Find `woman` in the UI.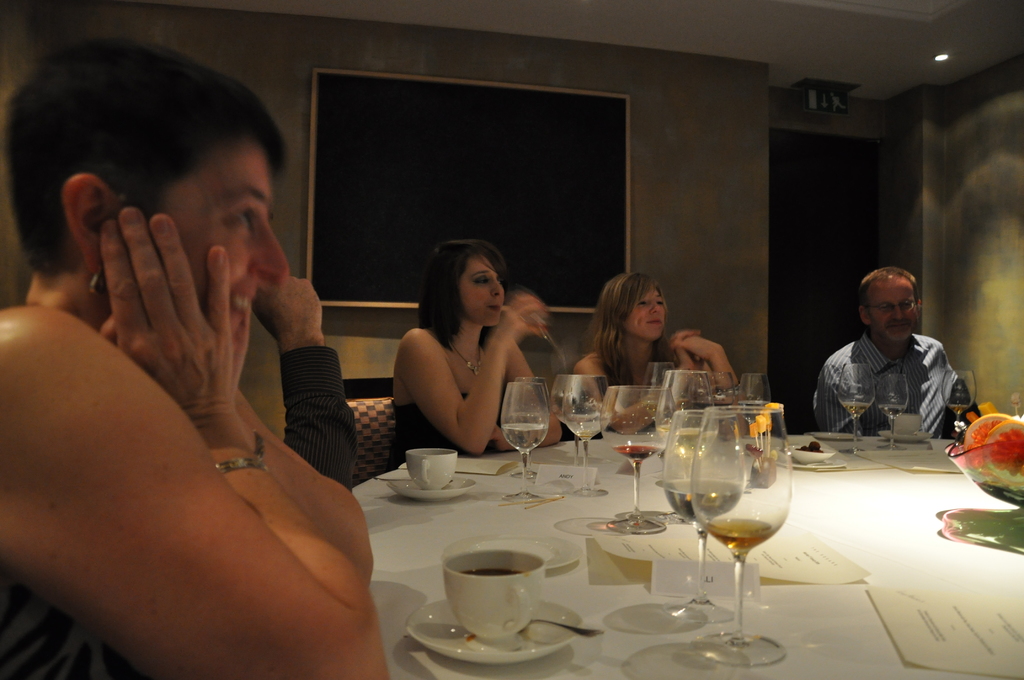
UI element at <region>390, 231, 554, 477</region>.
